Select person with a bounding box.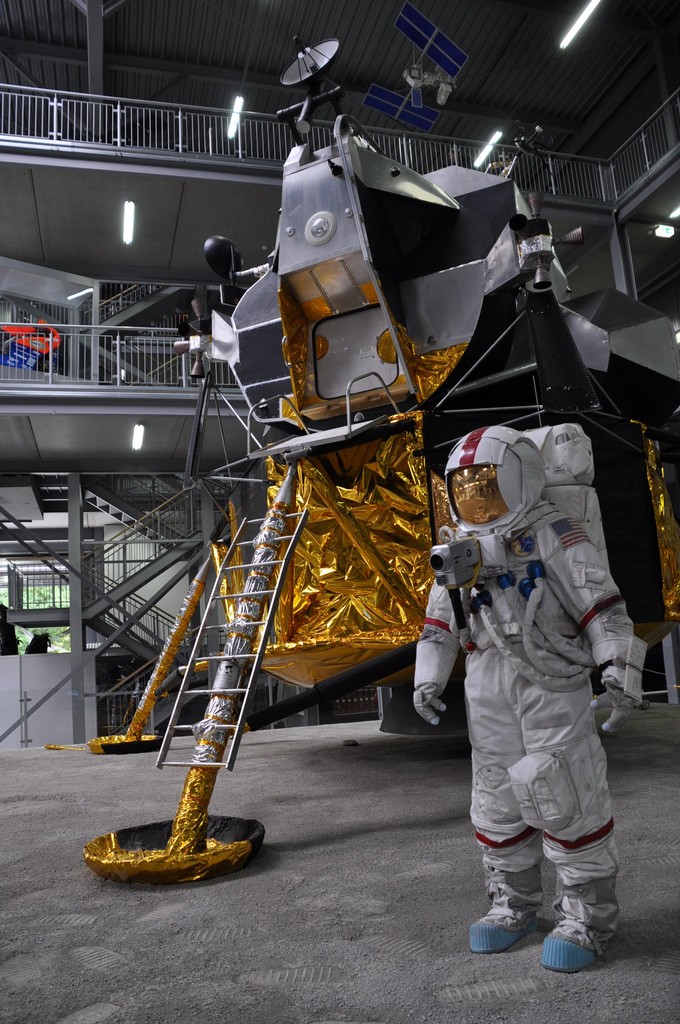
bbox(431, 353, 633, 988).
